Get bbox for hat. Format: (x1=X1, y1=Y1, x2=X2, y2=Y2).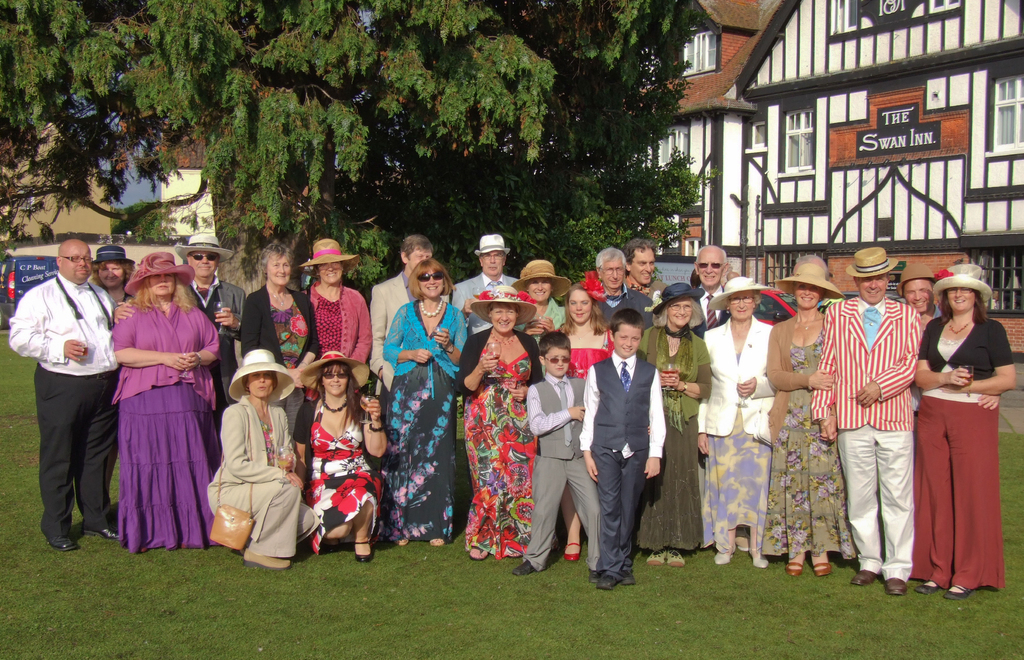
(x1=299, y1=348, x2=372, y2=394).
